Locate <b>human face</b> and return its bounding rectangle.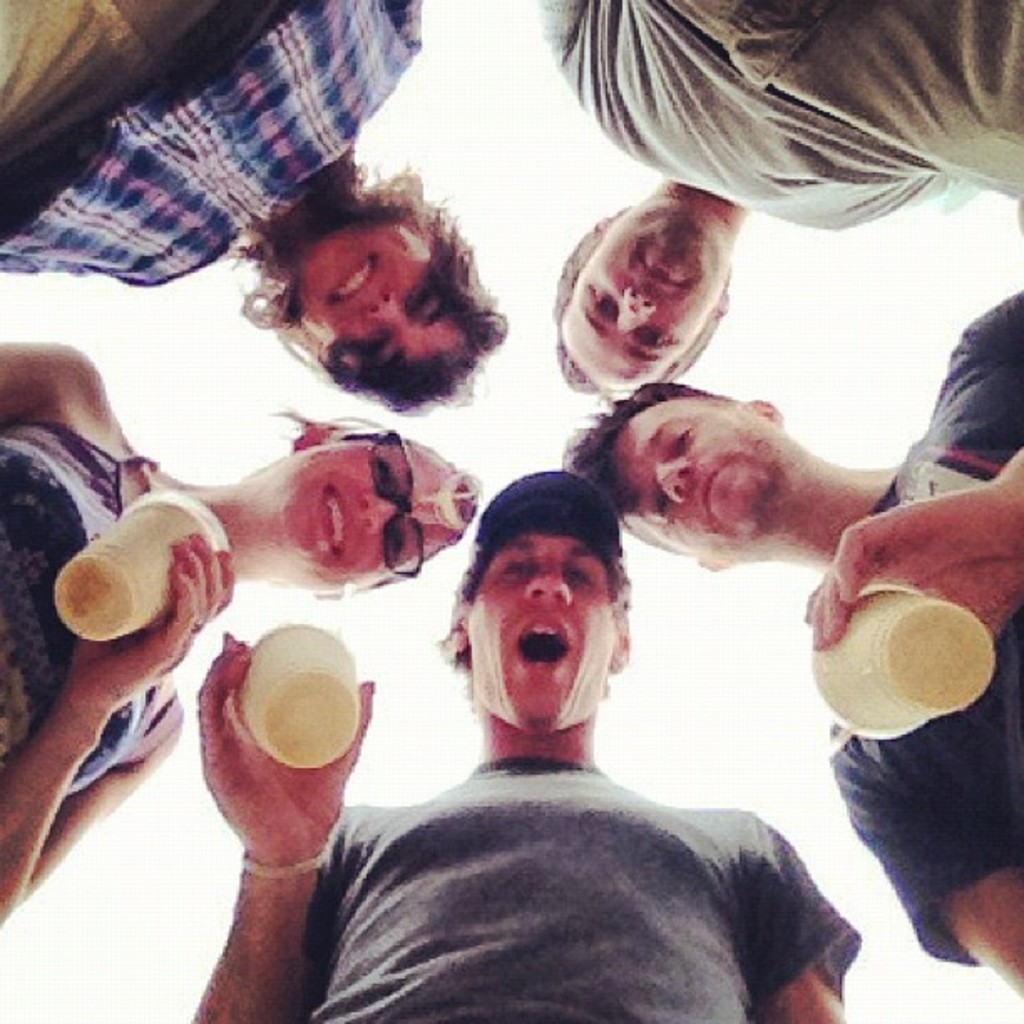
BBox(621, 393, 778, 564).
